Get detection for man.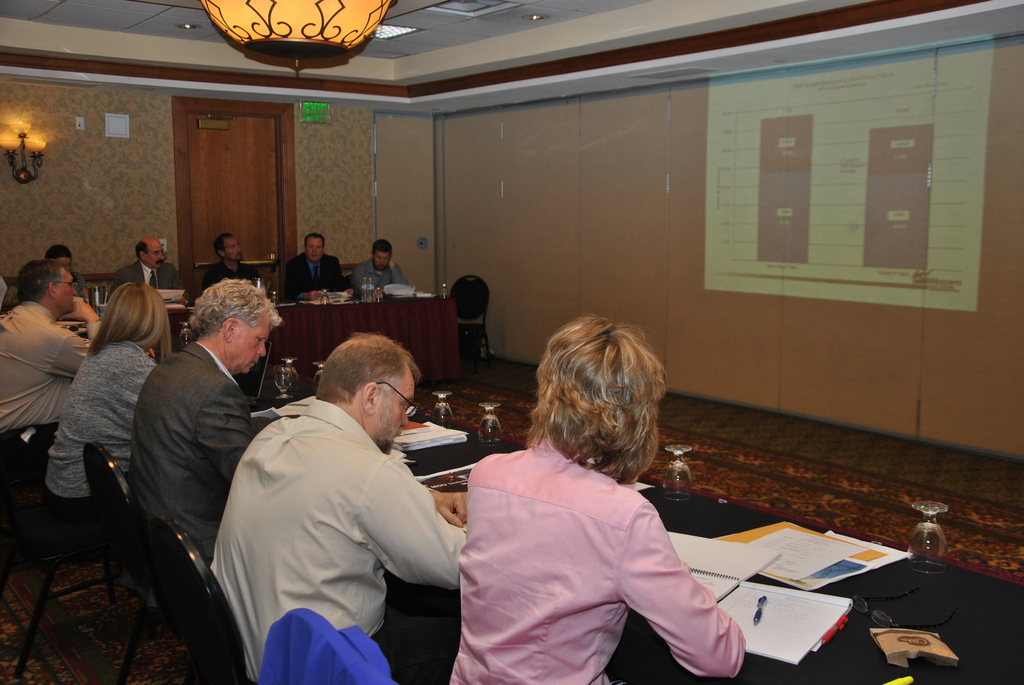
Detection: 109,235,190,309.
